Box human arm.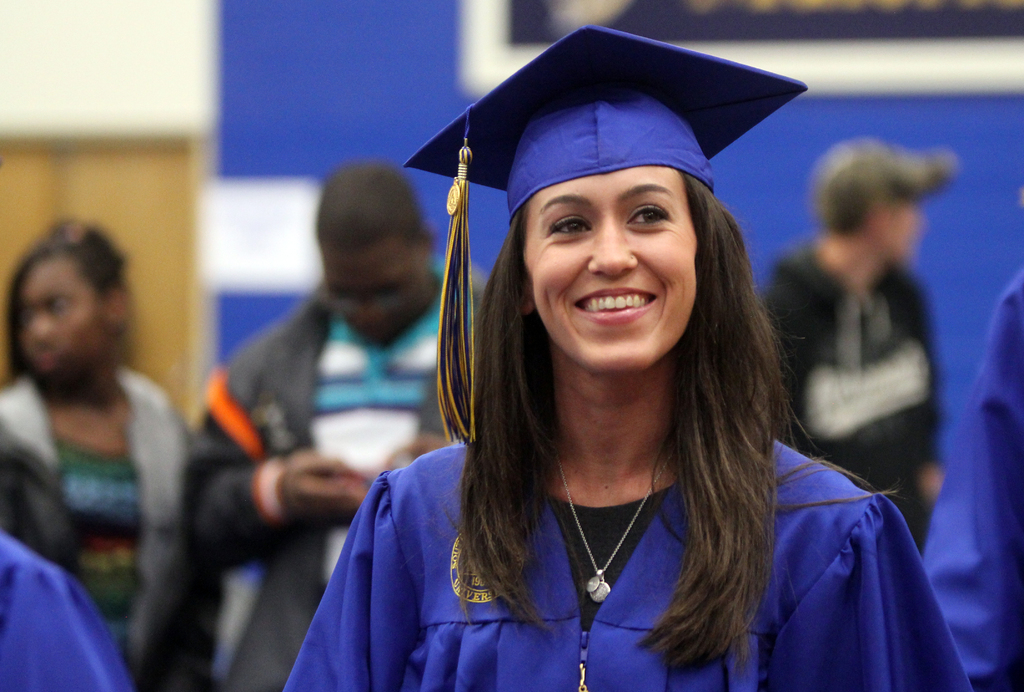
[285,472,420,691].
